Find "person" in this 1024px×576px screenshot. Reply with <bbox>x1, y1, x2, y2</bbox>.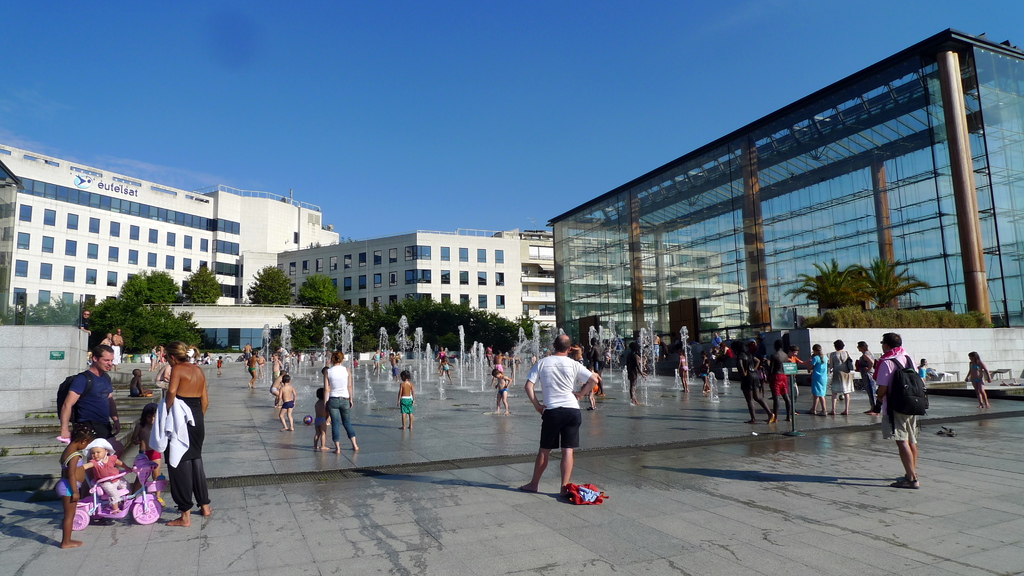
<bbox>512, 351, 521, 373</bbox>.
